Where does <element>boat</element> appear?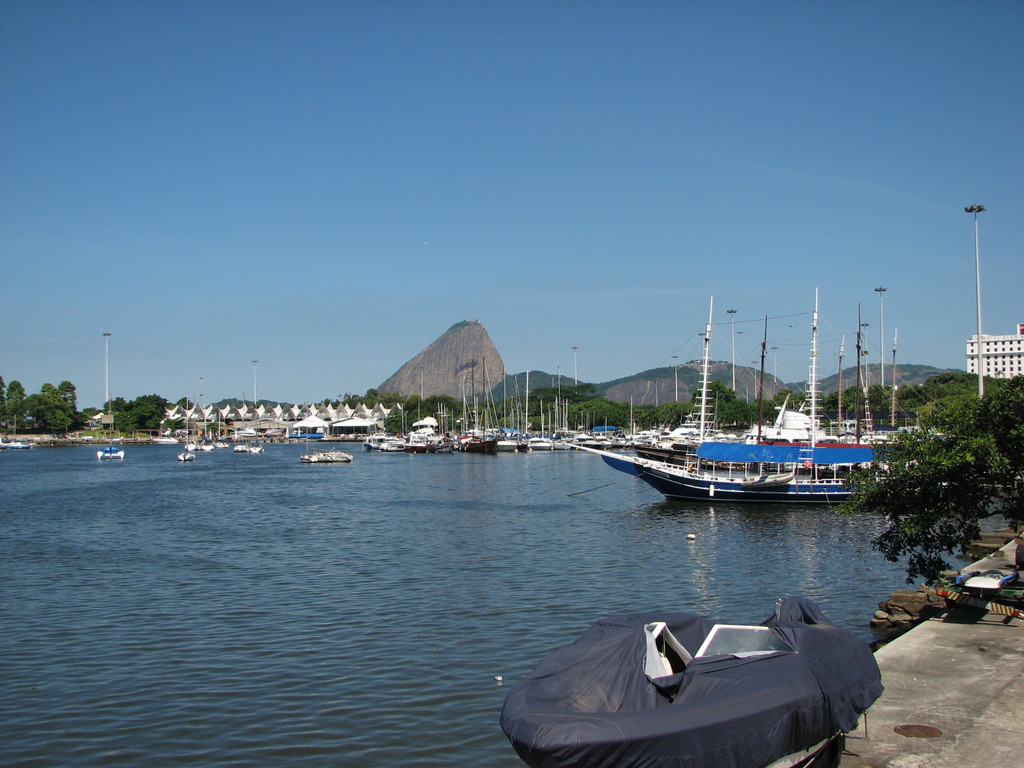
Appears at (x1=523, y1=601, x2=900, y2=753).
